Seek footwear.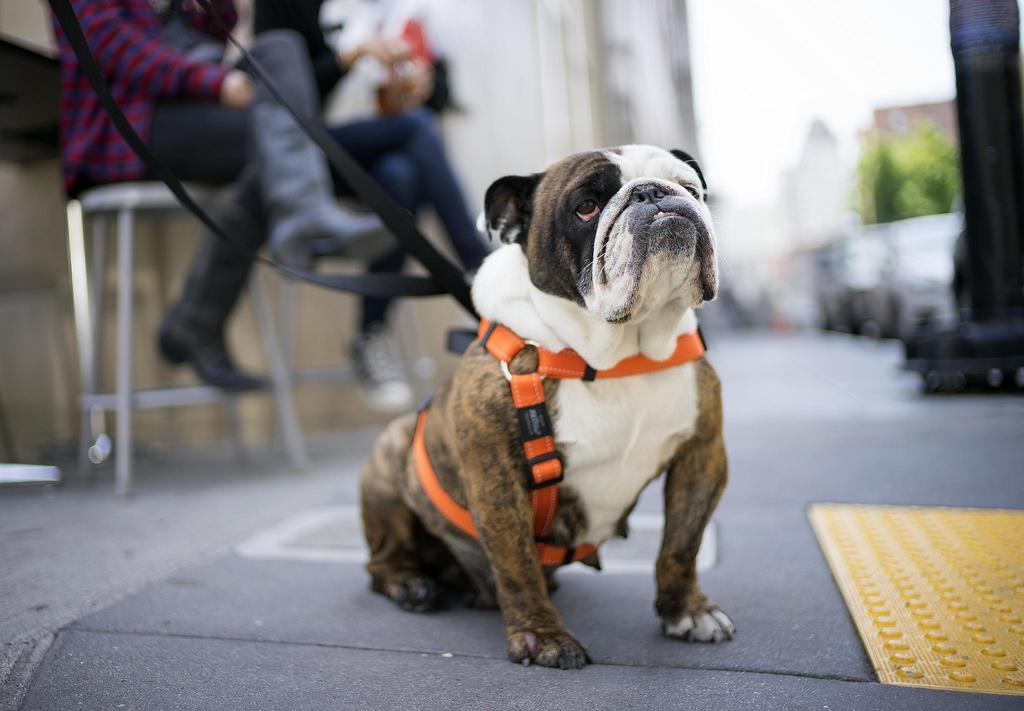
(left=261, top=103, right=391, bottom=274).
